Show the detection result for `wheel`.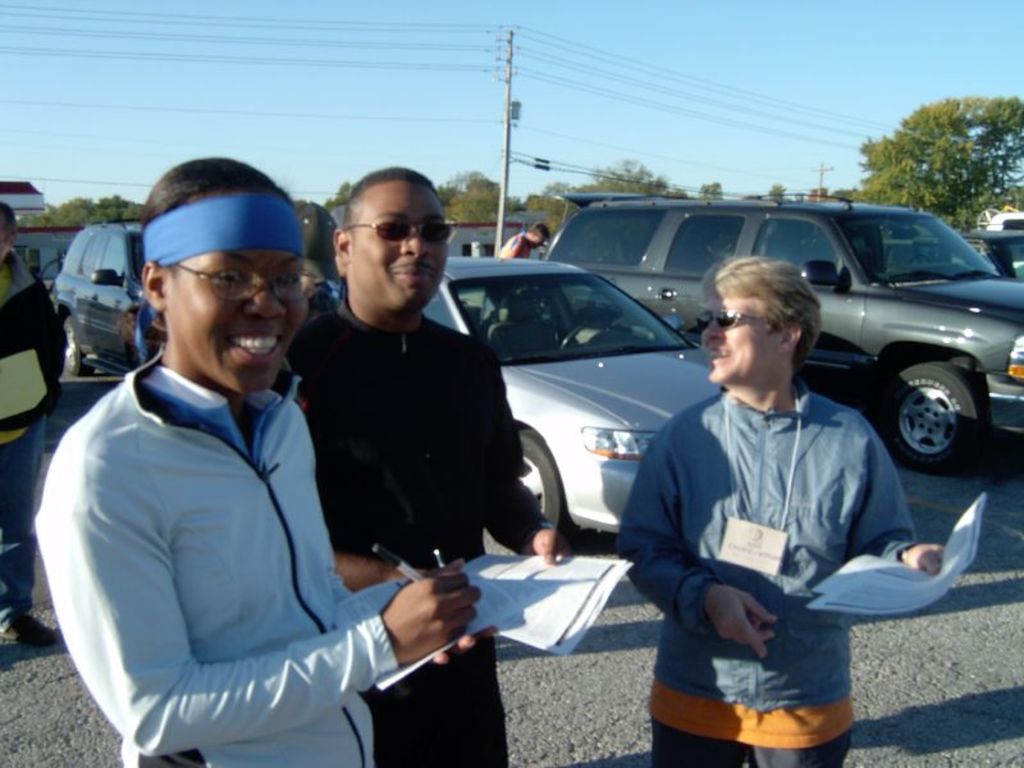
bbox(67, 319, 90, 372).
